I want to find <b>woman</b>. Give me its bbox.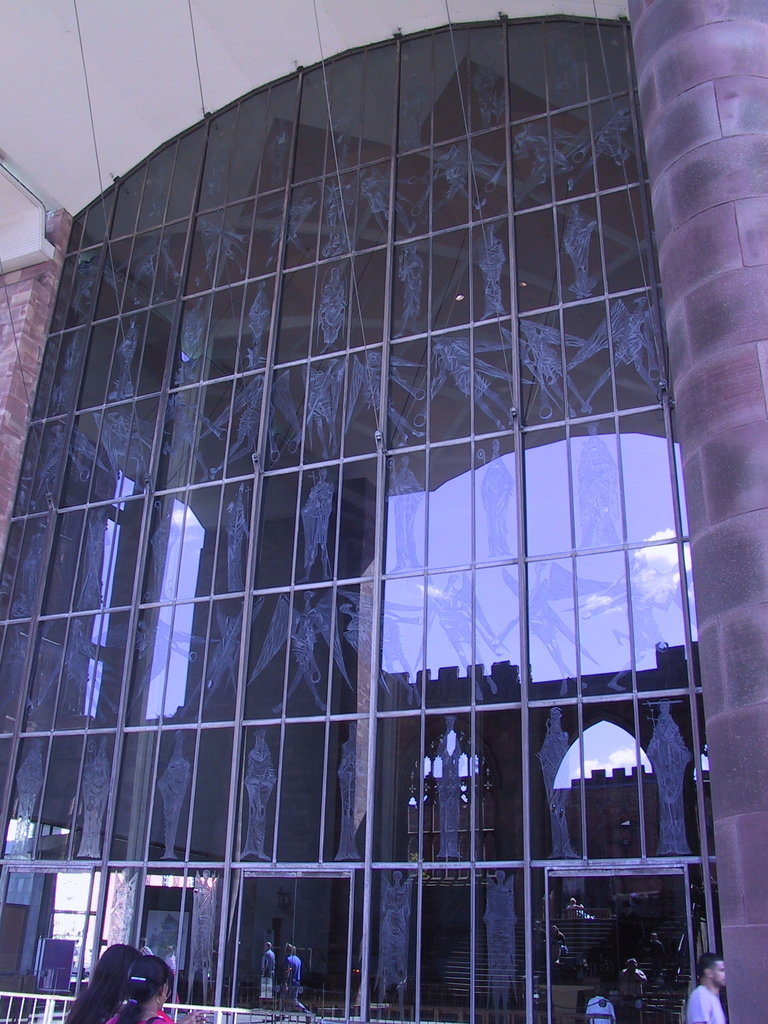
crop(102, 956, 172, 1023).
